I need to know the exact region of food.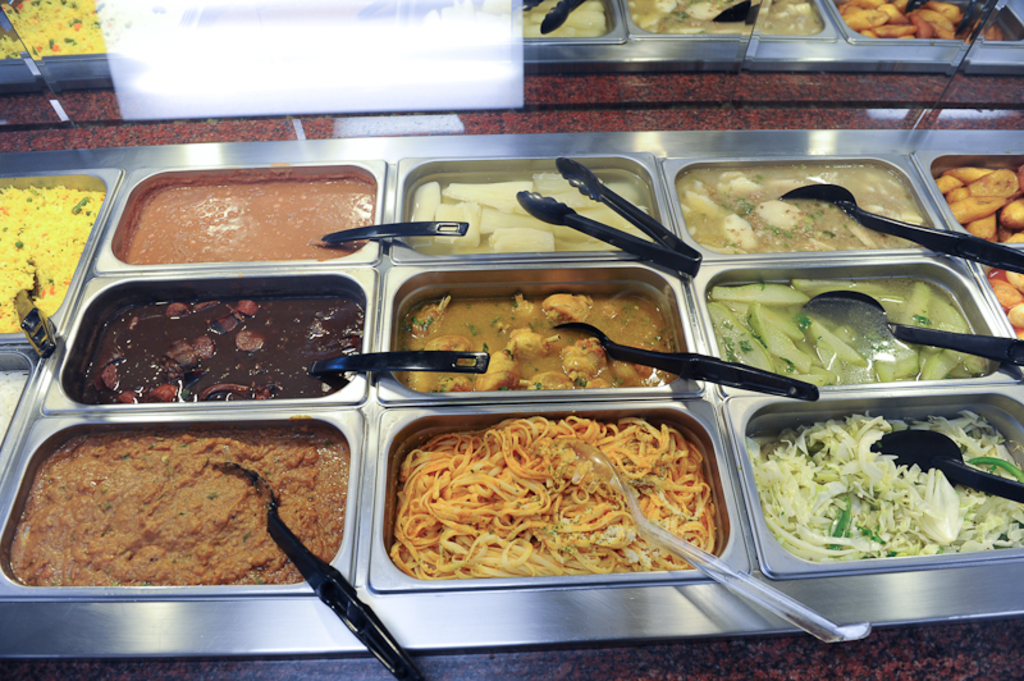
Region: locate(0, 178, 105, 340).
